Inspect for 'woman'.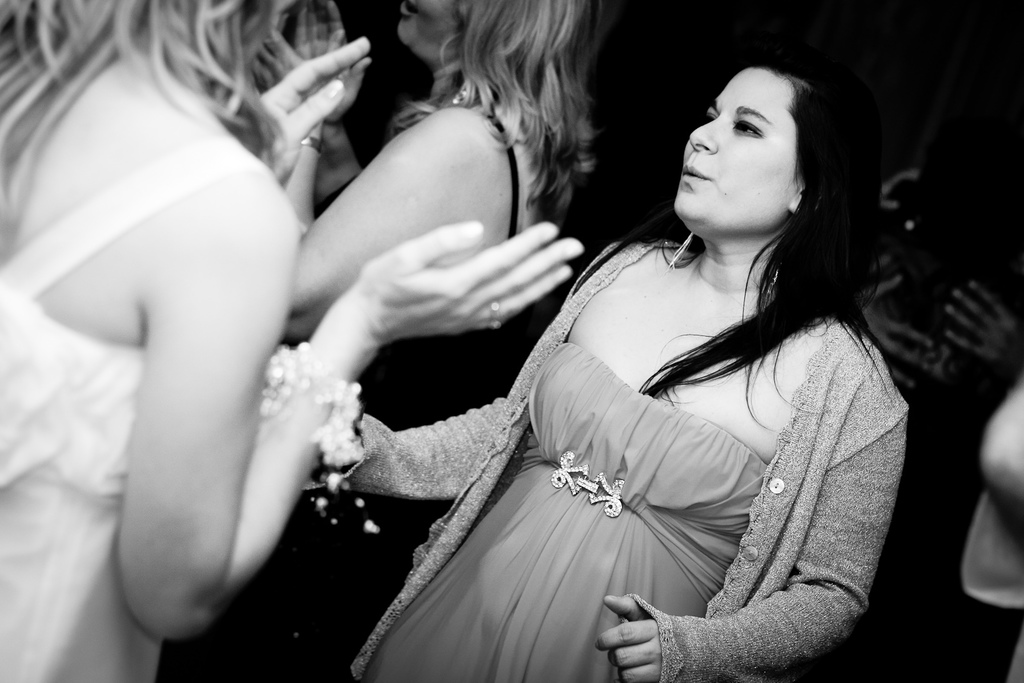
Inspection: {"left": 0, "top": 0, "right": 582, "bottom": 682}.
